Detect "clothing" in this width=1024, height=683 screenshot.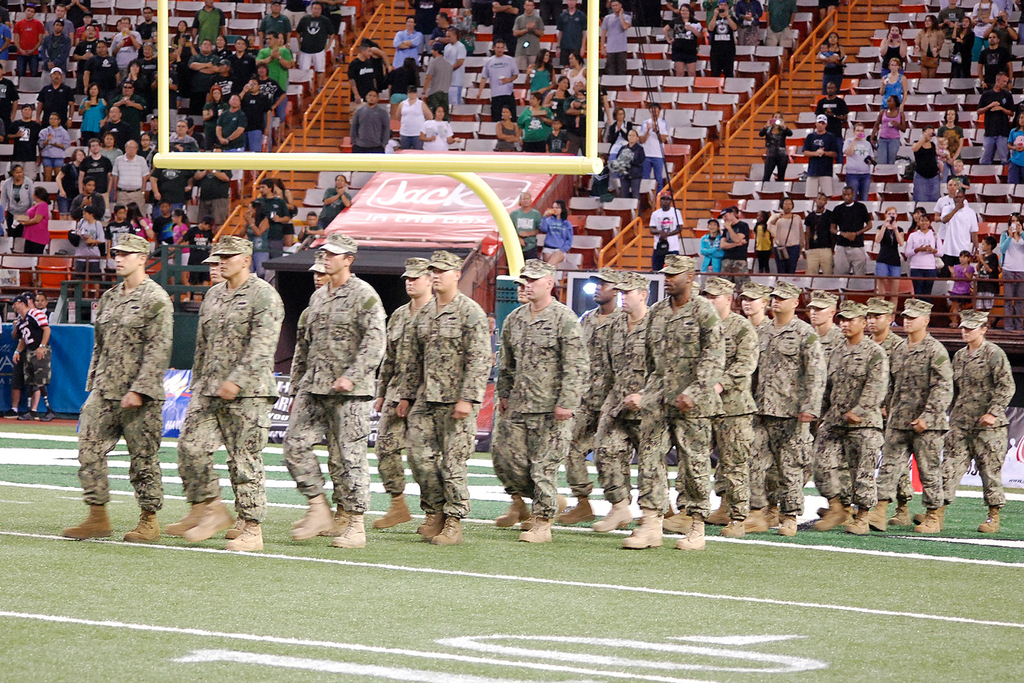
Detection: {"left": 994, "top": 226, "right": 1023, "bottom": 331}.
